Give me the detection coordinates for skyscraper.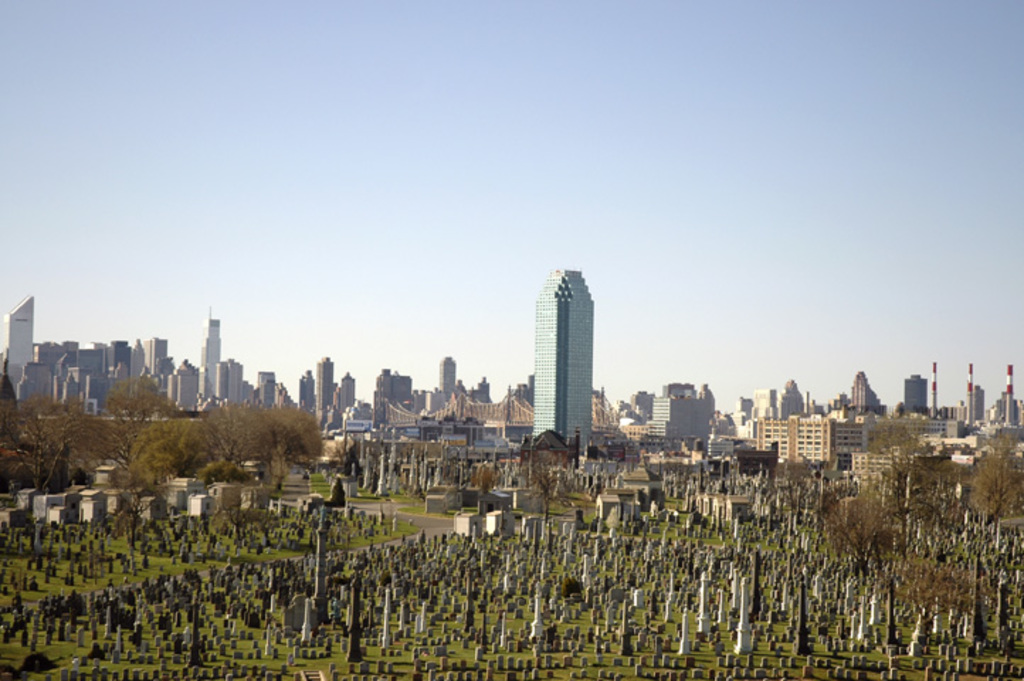
x1=260 y1=369 x2=274 y2=411.
